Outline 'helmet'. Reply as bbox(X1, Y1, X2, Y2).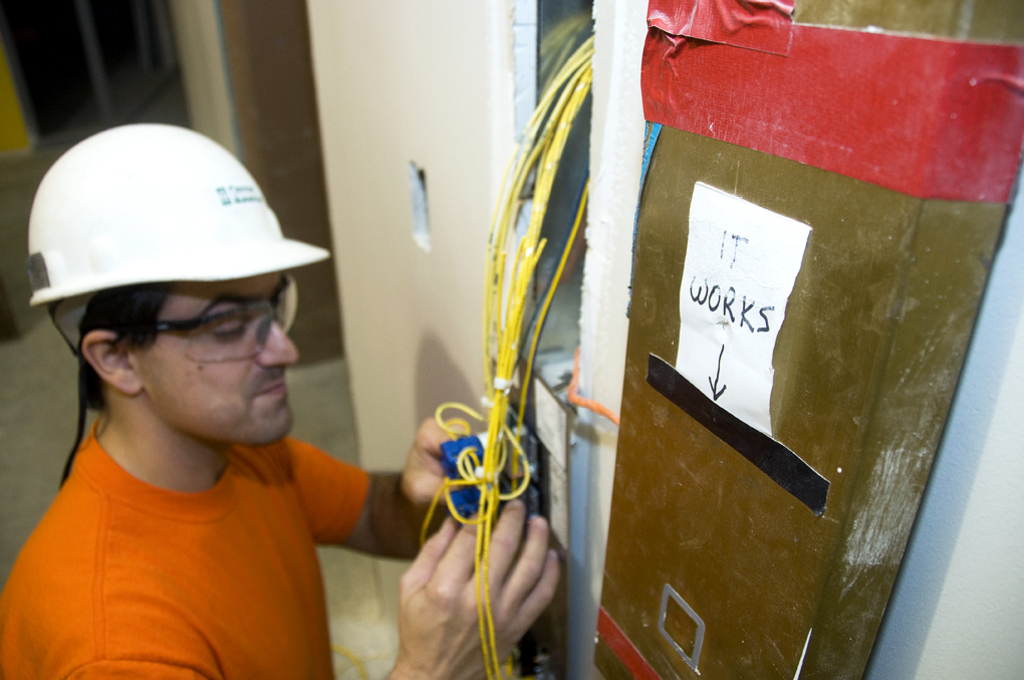
bbox(37, 122, 340, 465).
